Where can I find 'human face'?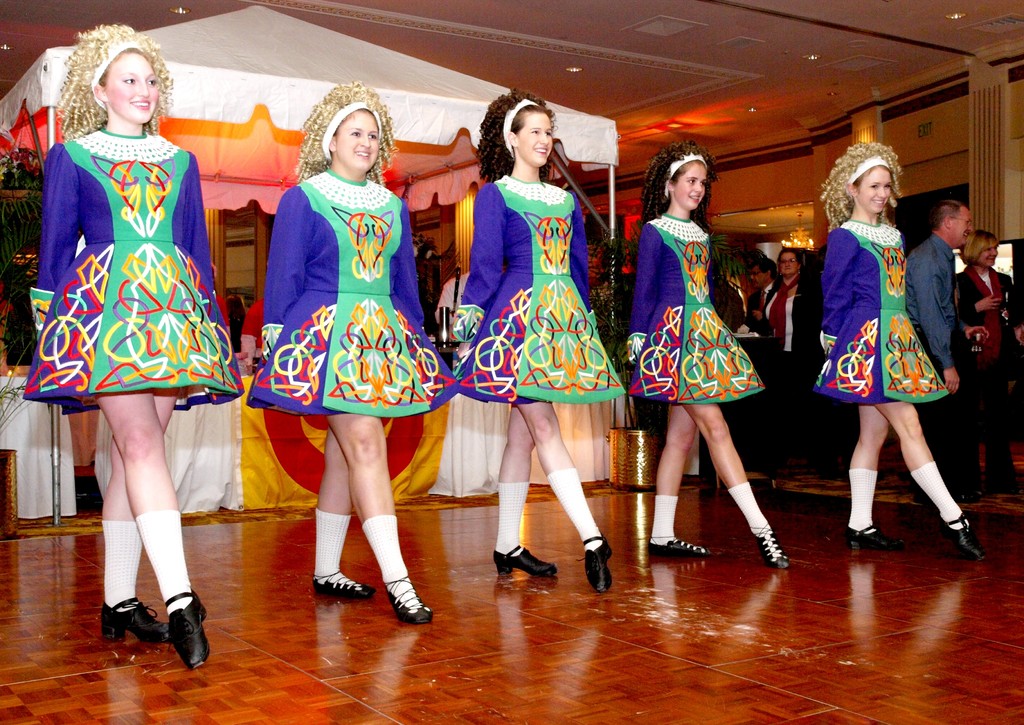
You can find it at select_region(514, 112, 555, 166).
